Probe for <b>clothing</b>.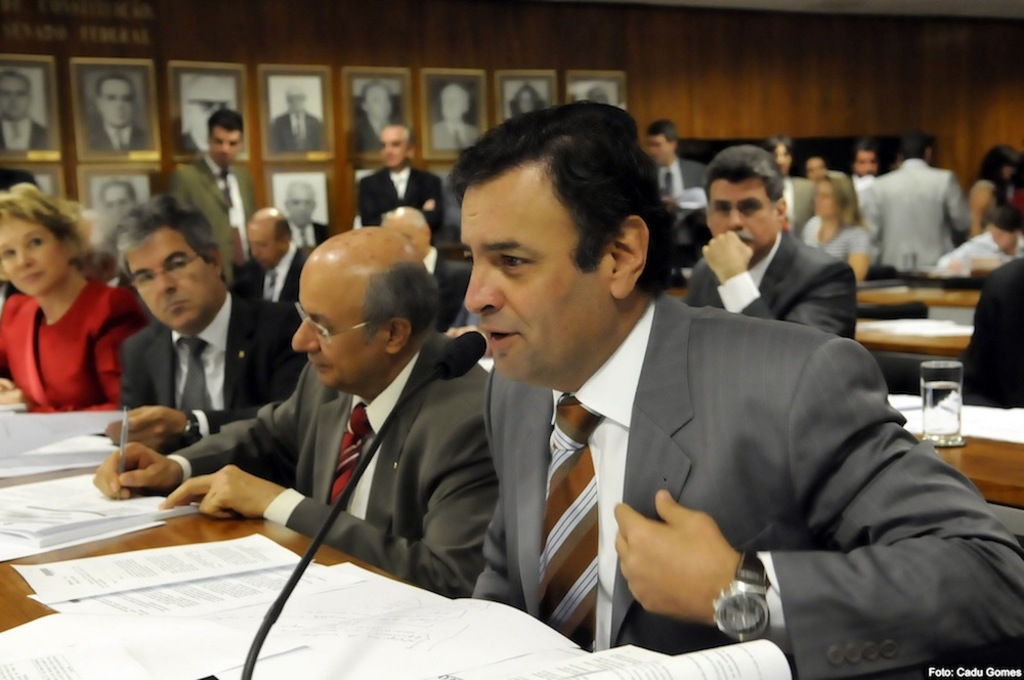
Probe result: {"left": 944, "top": 227, "right": 1023, "bottom": 269}.
